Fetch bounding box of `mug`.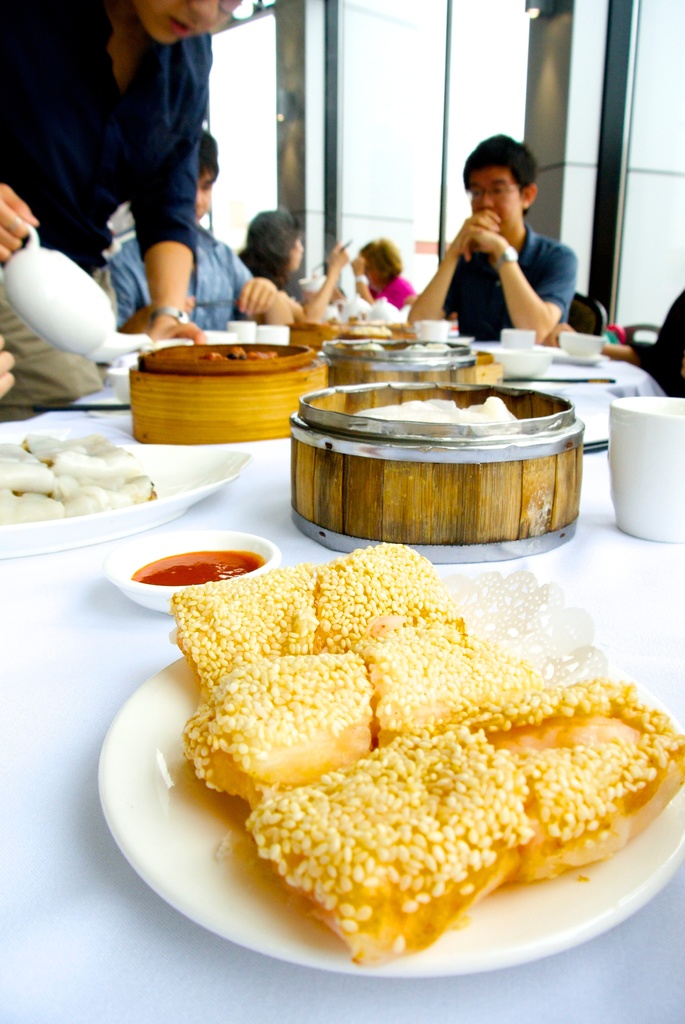
Bbox: (left=608, top=394, right=684, bottom=550).
